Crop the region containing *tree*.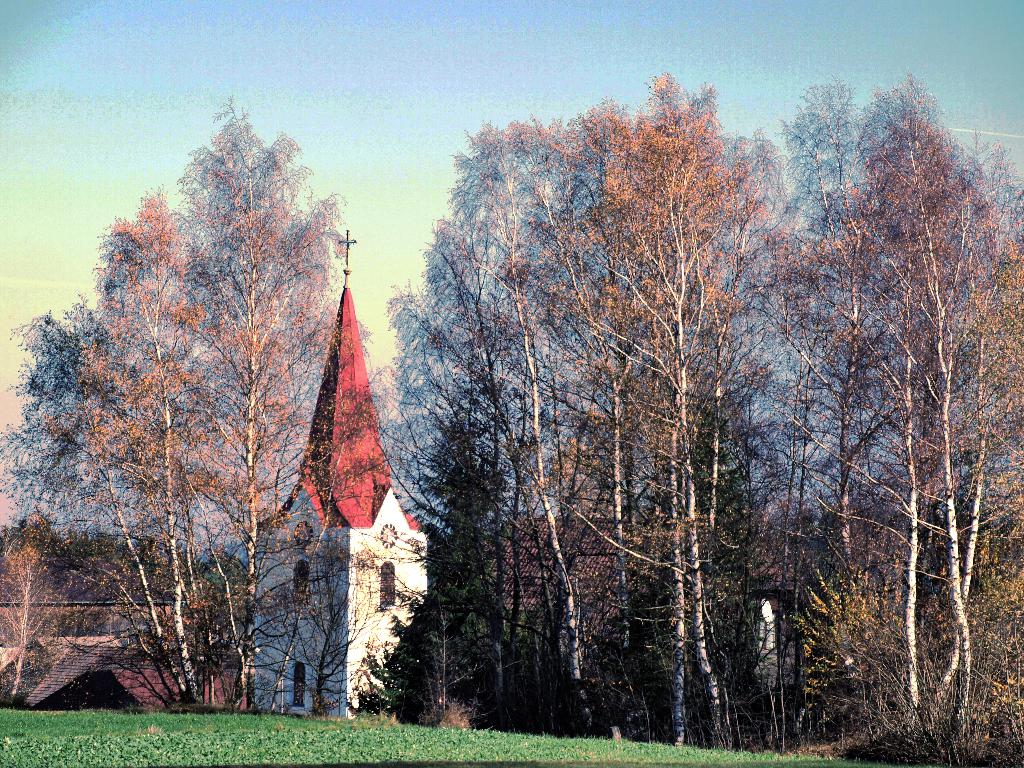
Crop region: [900,504,1023,765].
